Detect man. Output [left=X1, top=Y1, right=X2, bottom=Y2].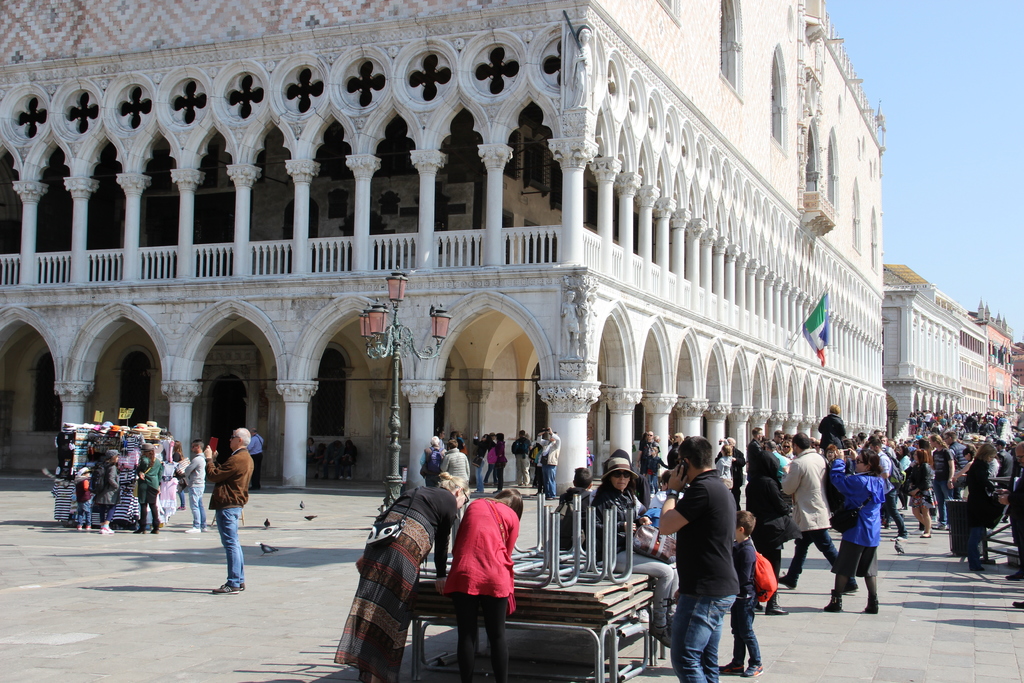
[left=743, top=424, right=764, bottom=479].
